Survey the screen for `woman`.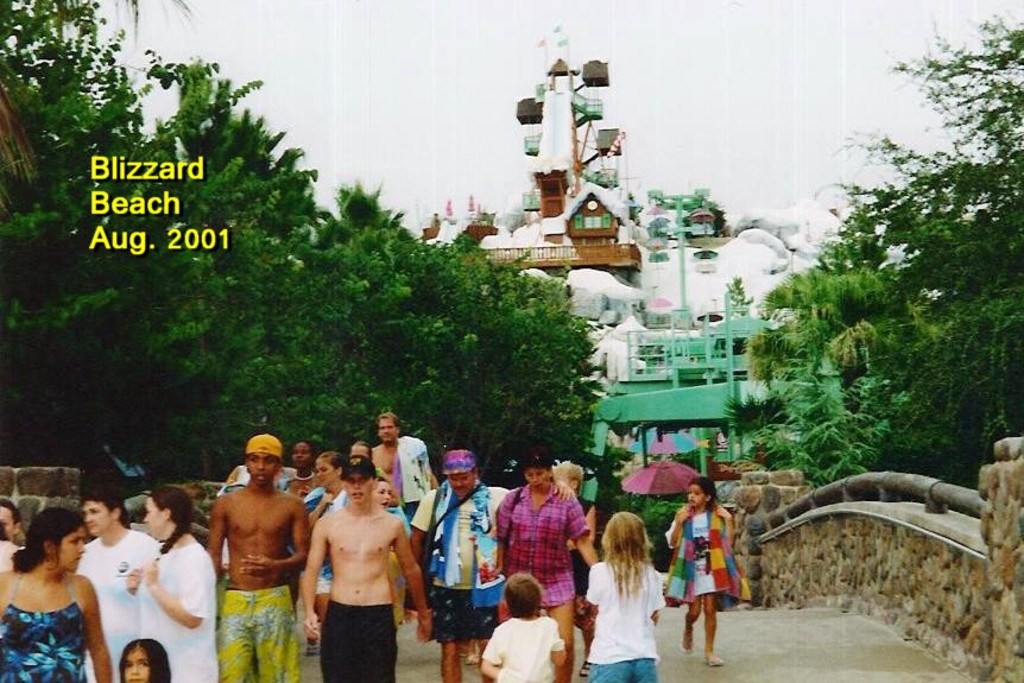
Survey found: [x1=584, y1=521, x2=669, y2=673].
